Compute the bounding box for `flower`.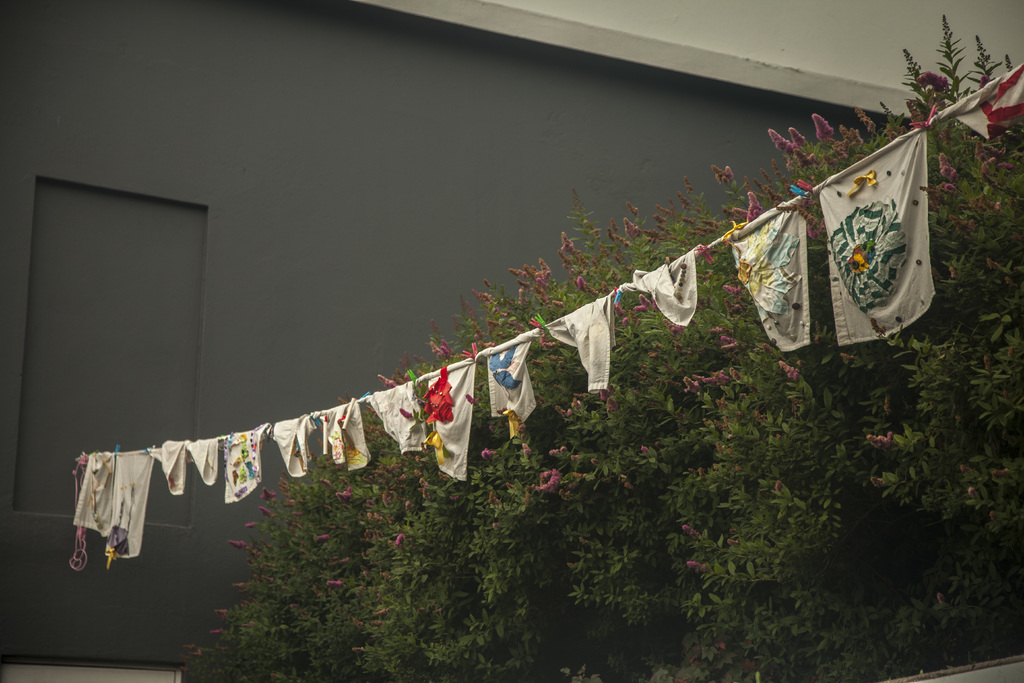
(x1=808, y1=226, x2=823, y2=240).
